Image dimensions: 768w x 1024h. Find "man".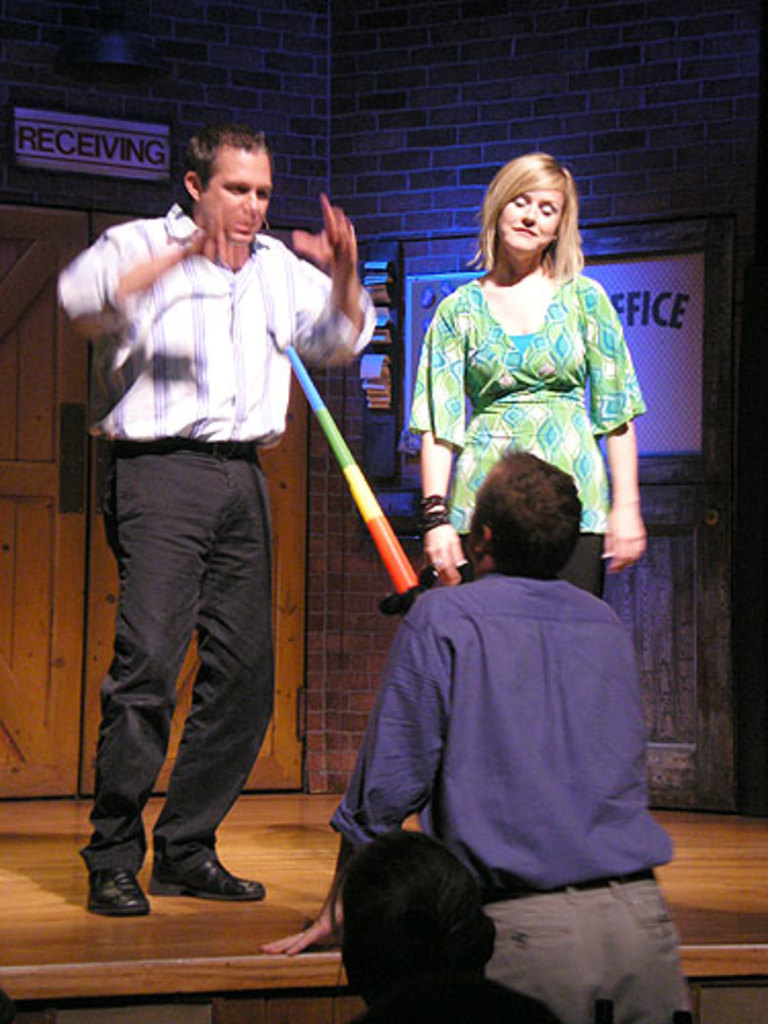
BBox(336, 821, 561, 1022).
